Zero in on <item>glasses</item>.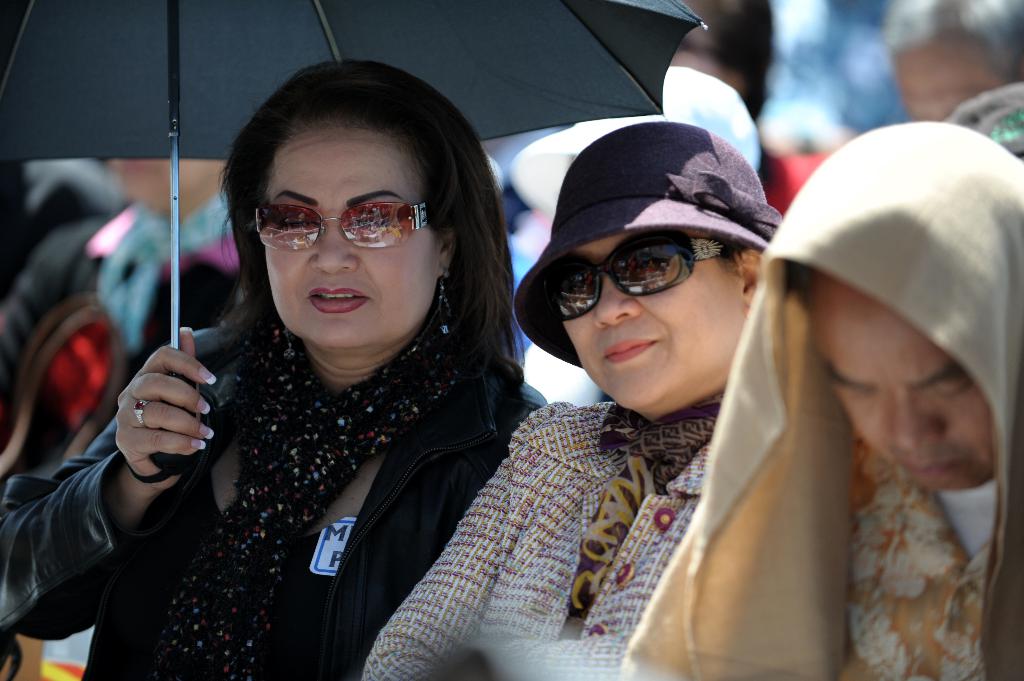
Zeroed in: Rect(551, 223, 753, 325).
